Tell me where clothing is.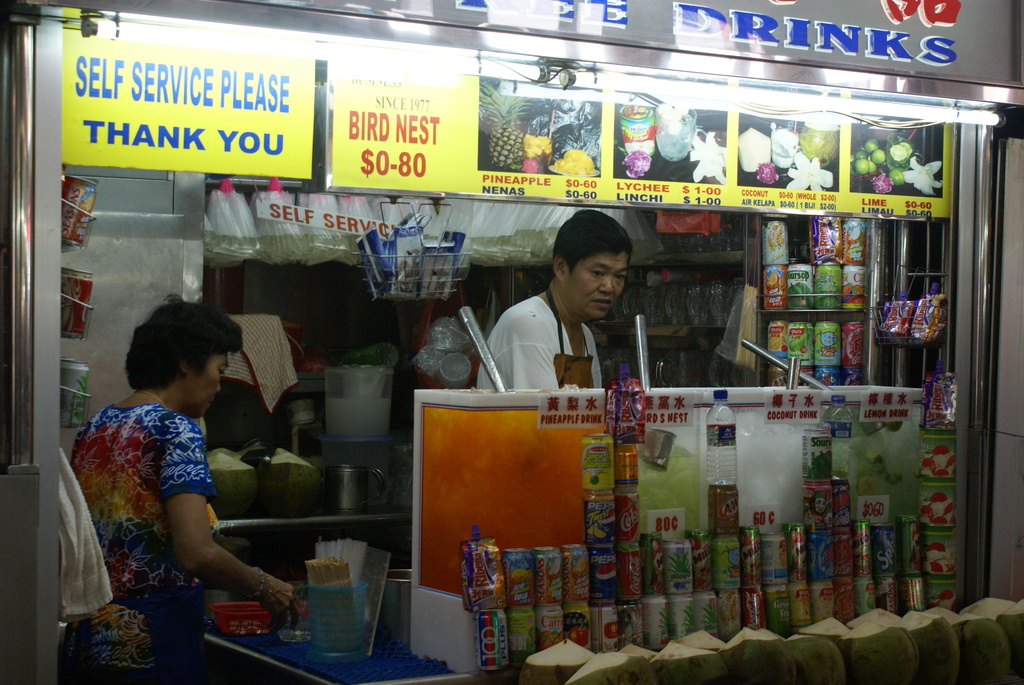
clothing is at (left=476, top=295, right=607, bottom=390).
